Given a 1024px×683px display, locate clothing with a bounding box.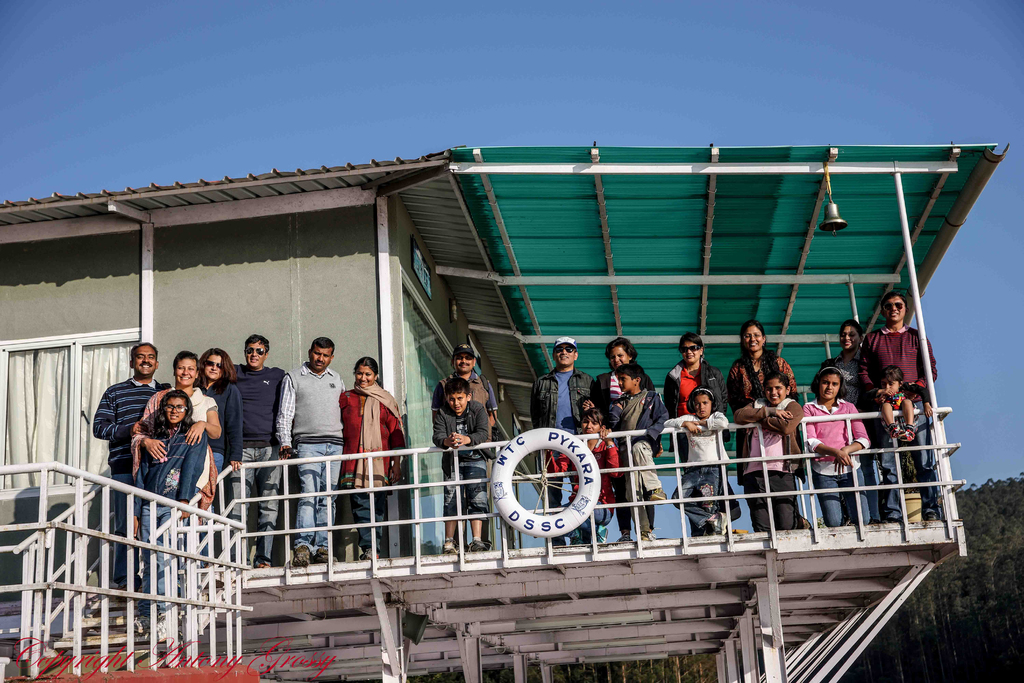
Located: <region>804, 398, 870, 525</region>.
